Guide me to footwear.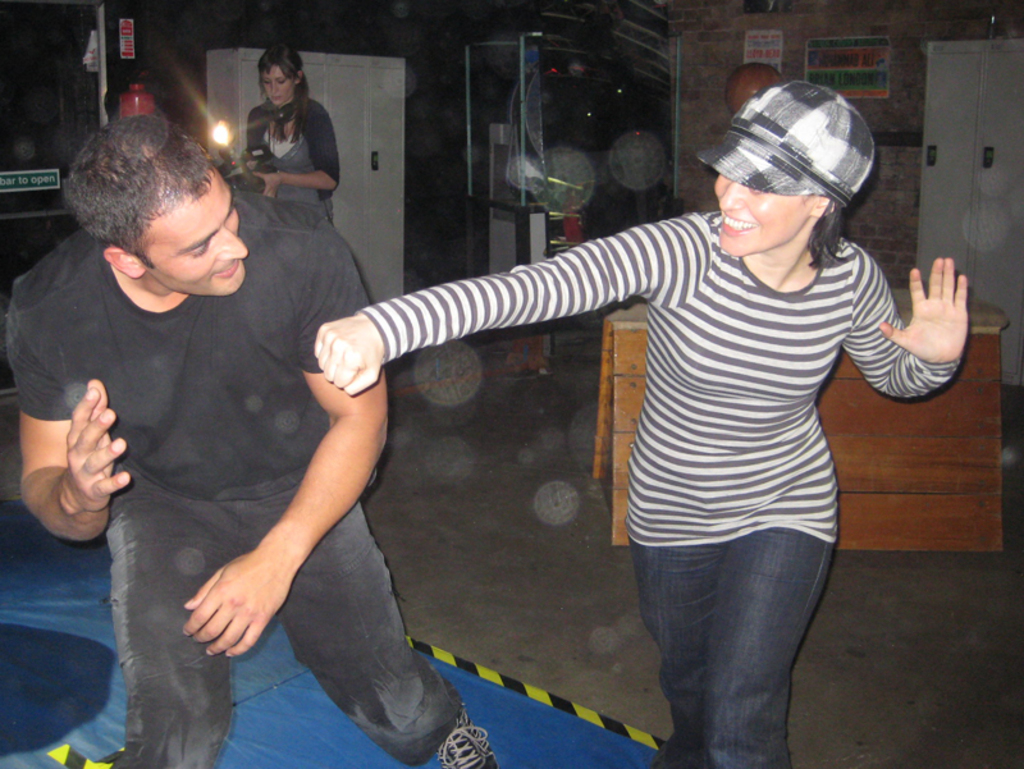
Guidance: <box>433,704,498,768</box>.
